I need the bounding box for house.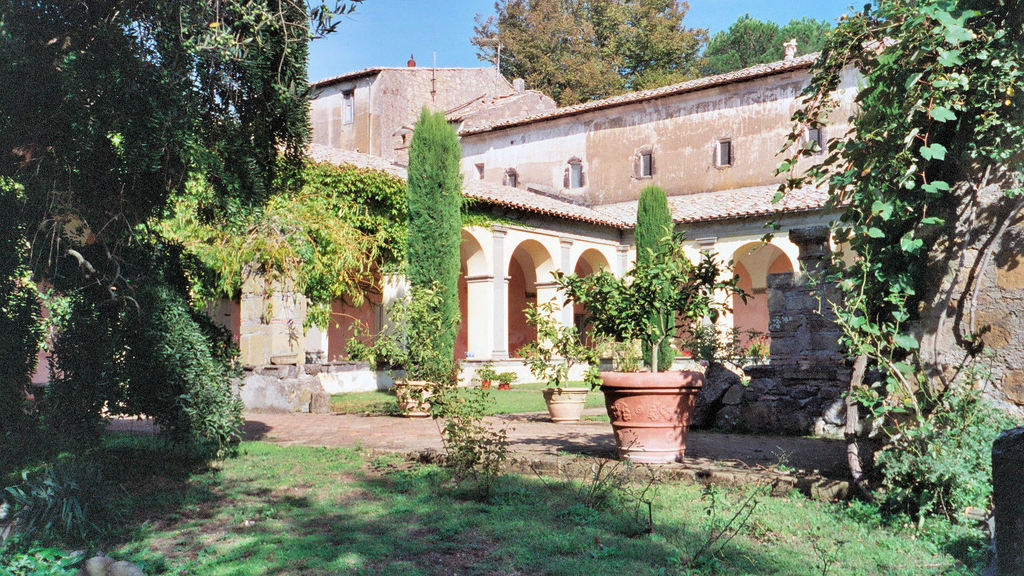
Here it is: BBox(215, 15, 933, 445).
